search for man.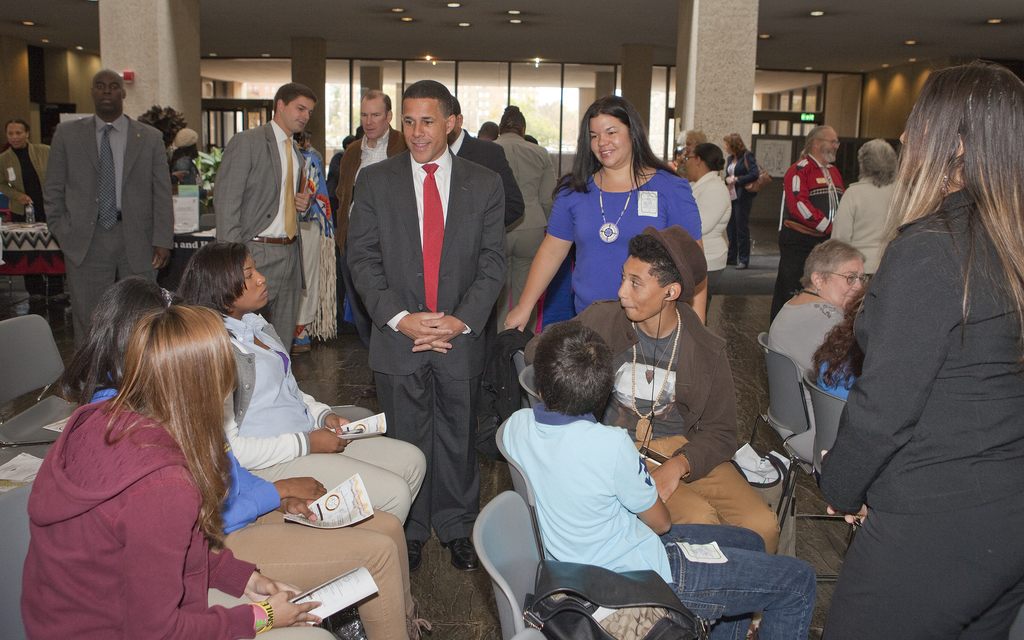
Found at bbox=(212, 81, 307, 352).
